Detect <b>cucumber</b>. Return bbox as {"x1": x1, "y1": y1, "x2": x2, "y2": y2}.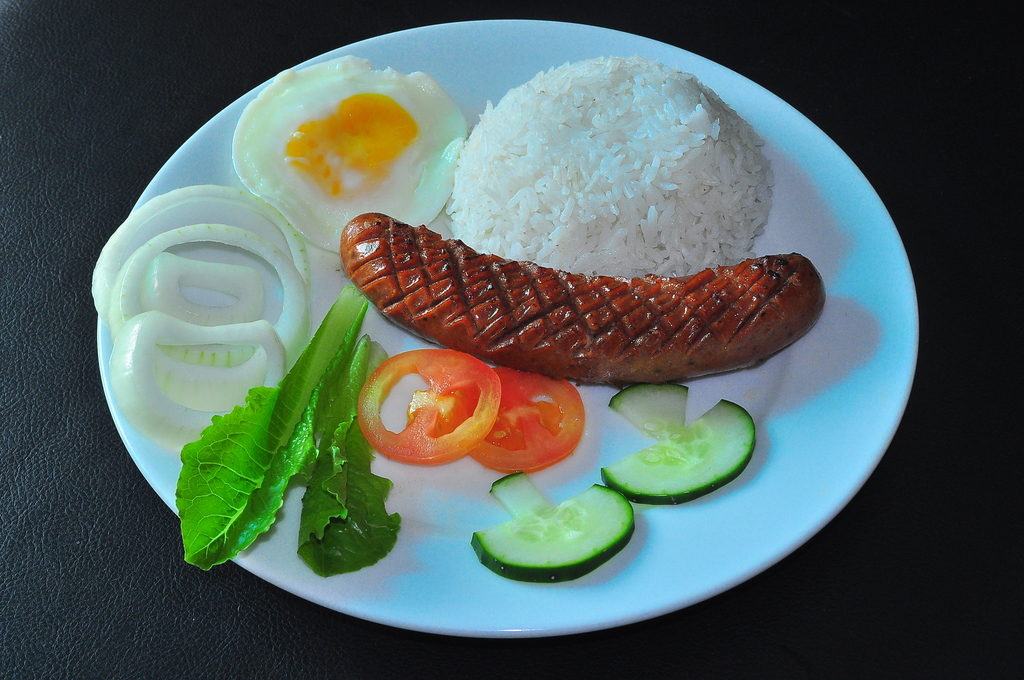
{"x1": 480, "y1": 485, "x2": 632, "y2": 585}.
